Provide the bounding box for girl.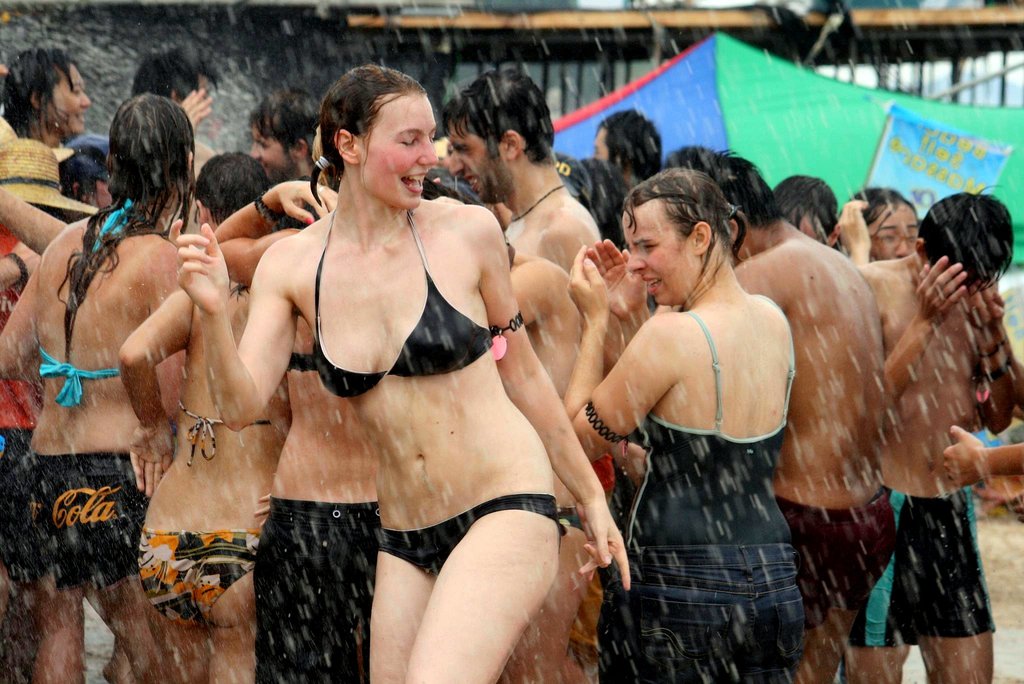
box(560, 160, 803, 683).
